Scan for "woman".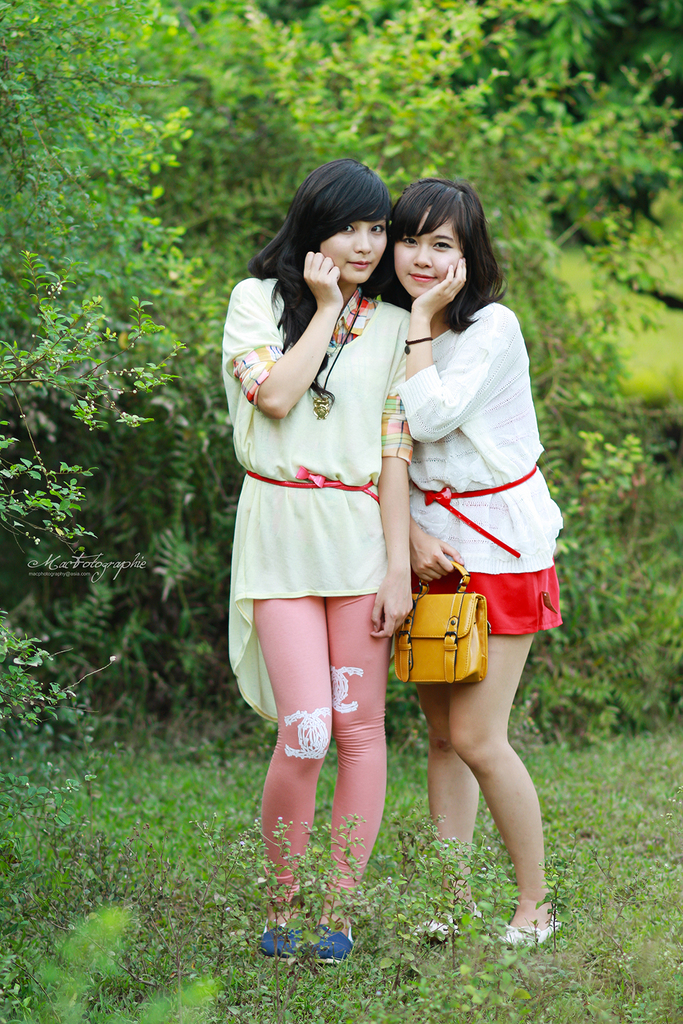
Scan result: {"x1": 224, "y1": 130, "x2": 440, "y2": 906}.
